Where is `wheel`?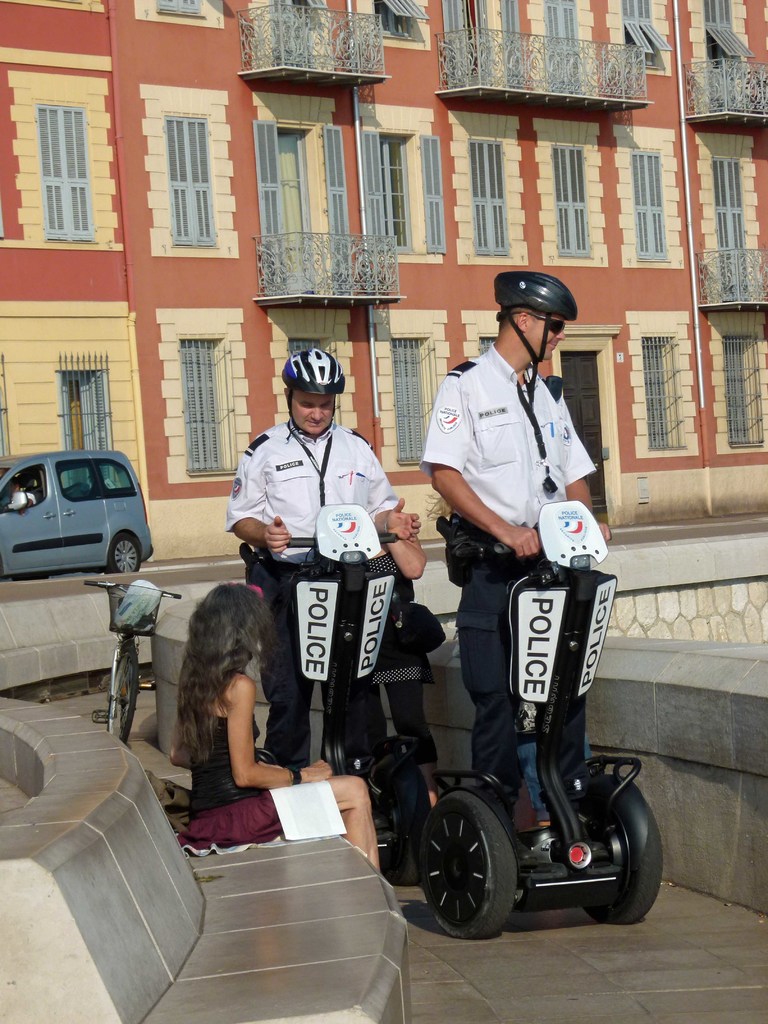
{"left": 584, "top": 806, "right": 663, "bottom": 924}.
